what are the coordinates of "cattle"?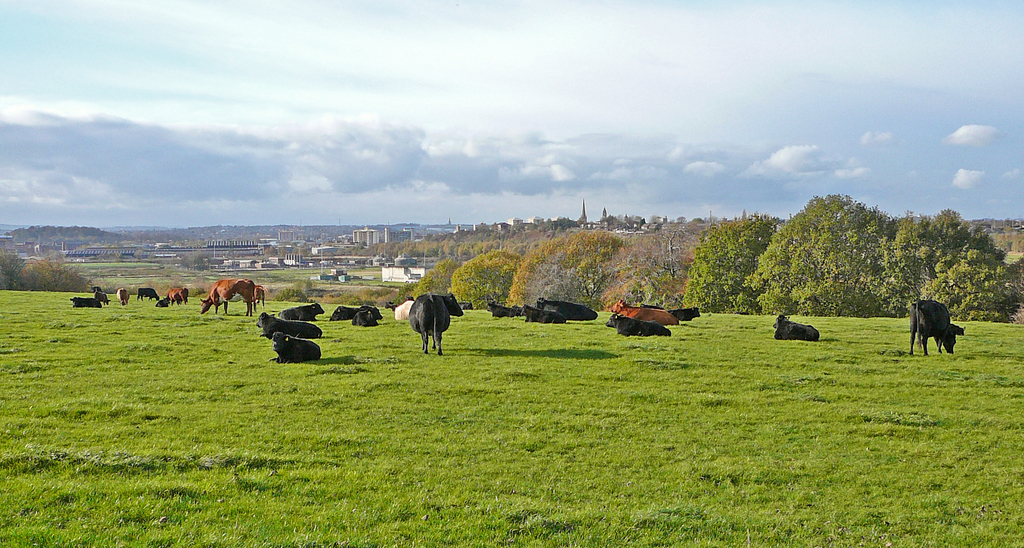
locate(271, 331, 323, 361).
